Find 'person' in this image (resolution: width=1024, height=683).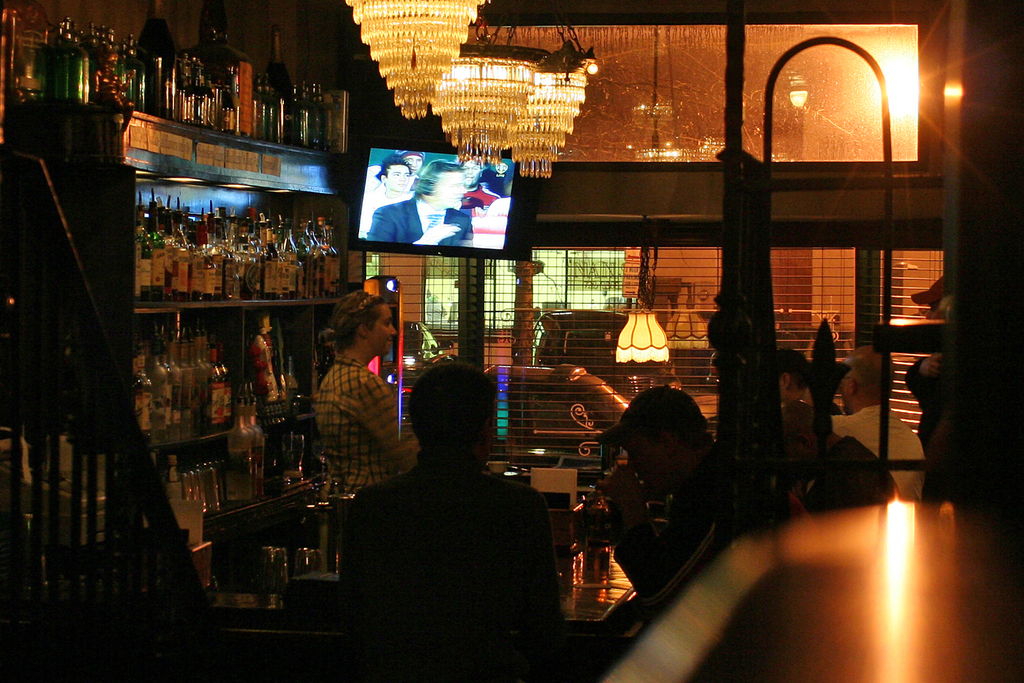
[771, 350, 816, 413].
